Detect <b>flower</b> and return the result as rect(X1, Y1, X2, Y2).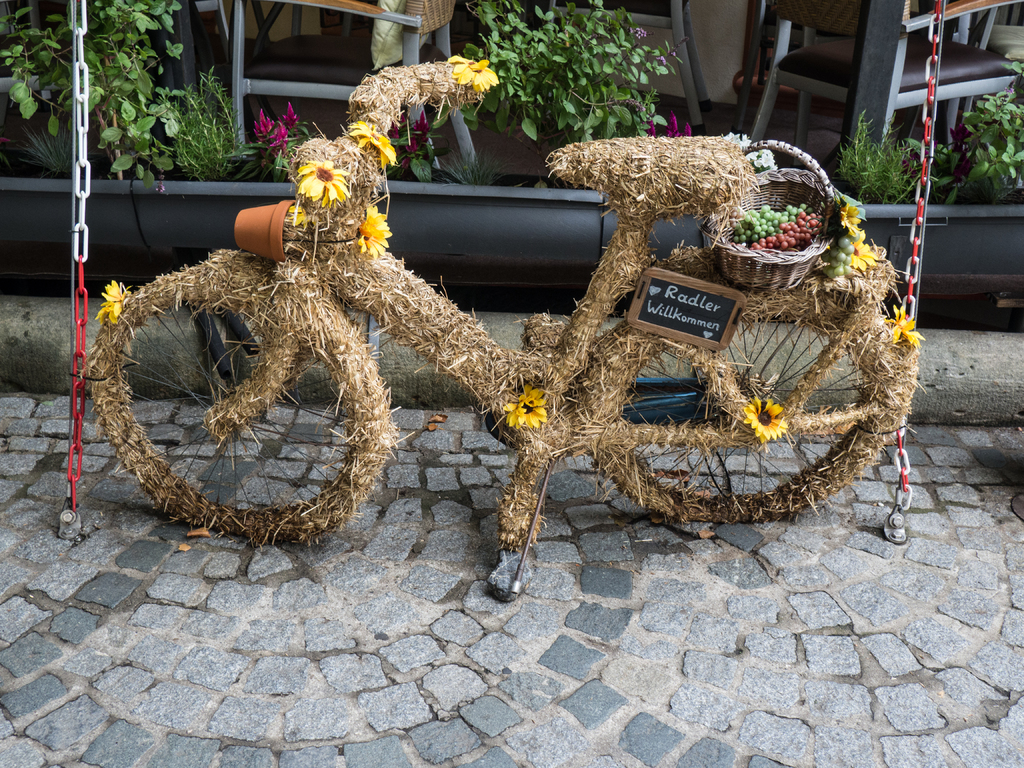
rect(348, 119, 397, 166).
